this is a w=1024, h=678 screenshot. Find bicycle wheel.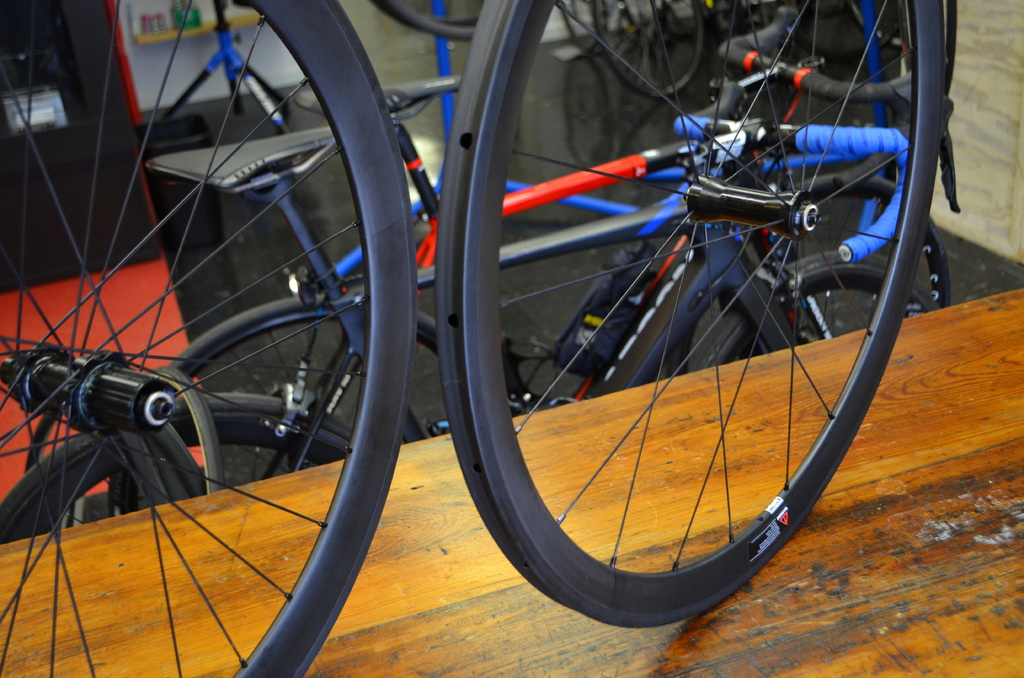
Bounding box: crop(750, 170, 959, 310).
